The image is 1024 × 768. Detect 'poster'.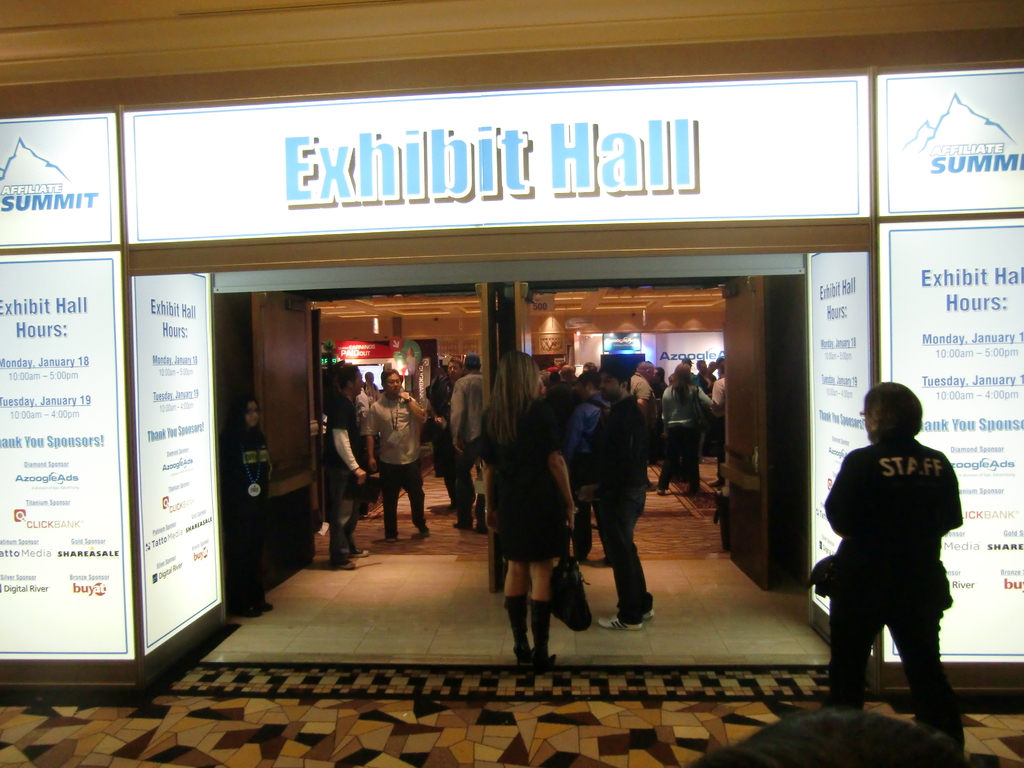
Detection: 0:249:134:664.
